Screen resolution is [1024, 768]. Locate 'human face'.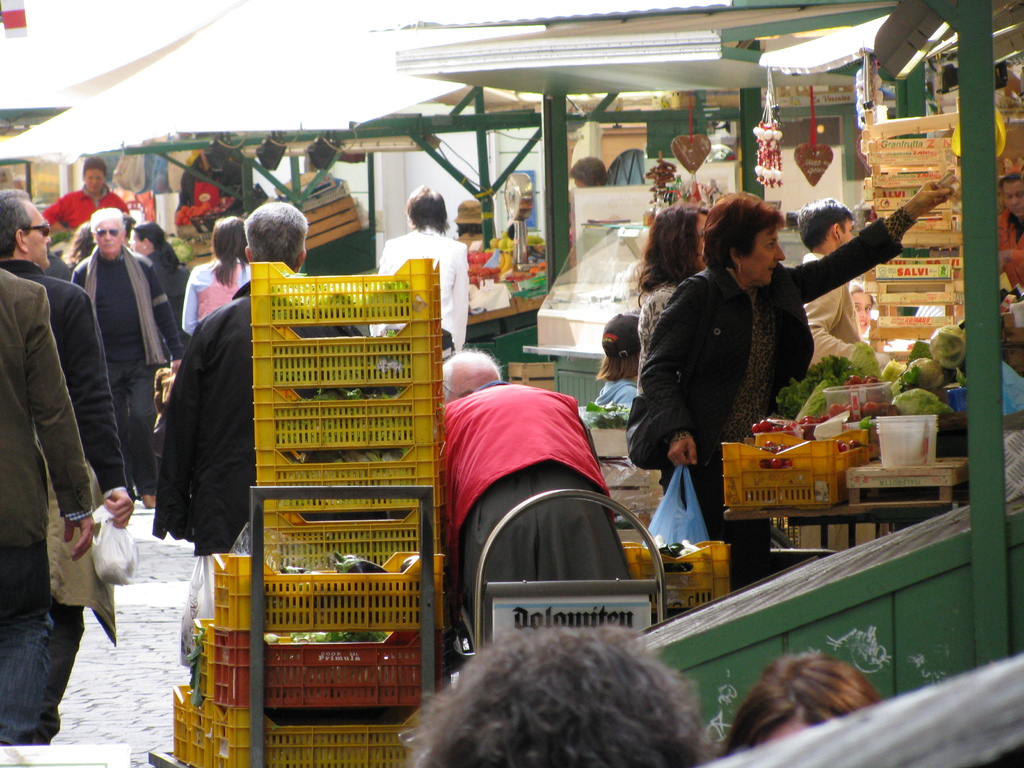
<bbox>94, 217, 126, 262</bbox>.
